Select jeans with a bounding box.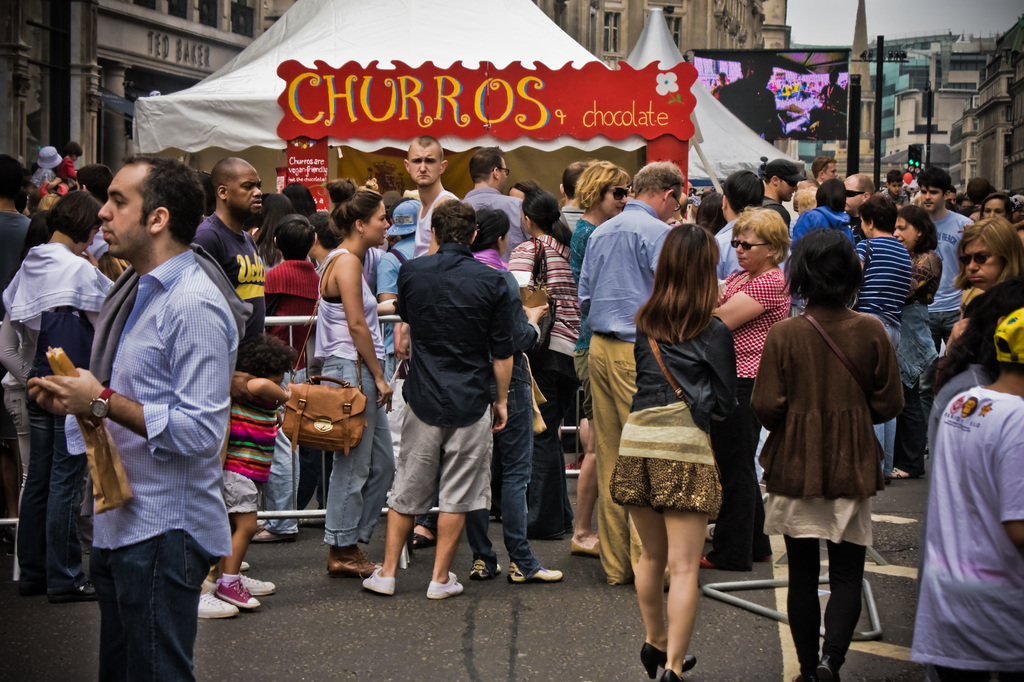
crop(465, 356, 543, 582).
